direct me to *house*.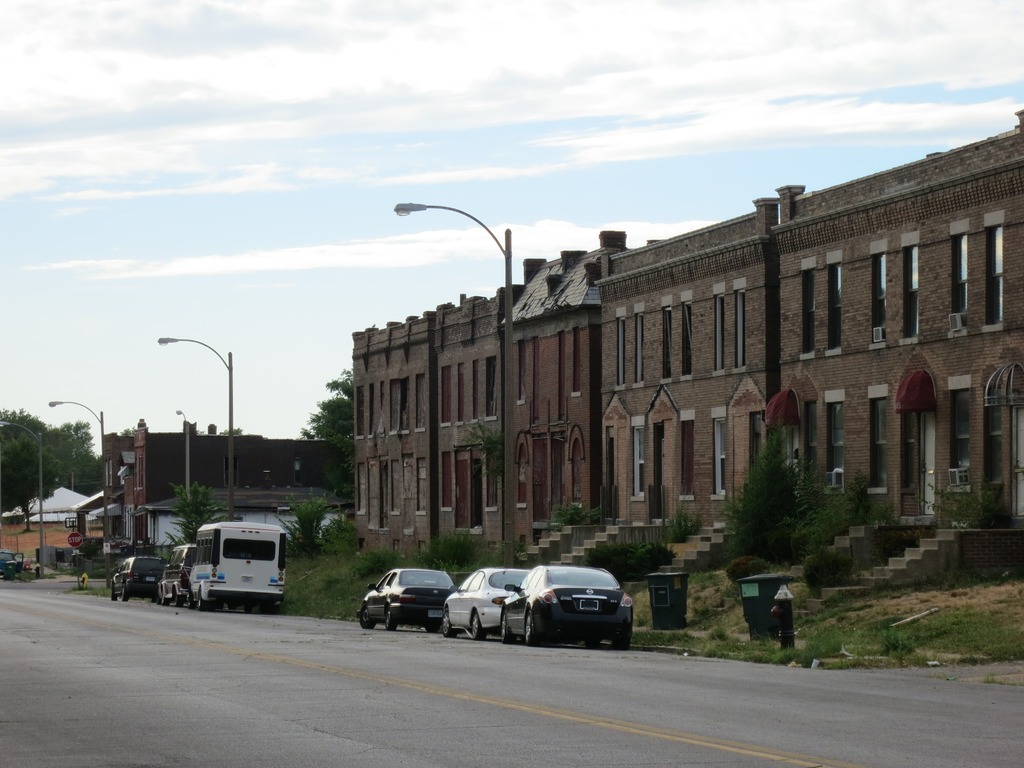
Direction: {"left": 355, "top": 111, "right": 1023, "bottom": 601}.
